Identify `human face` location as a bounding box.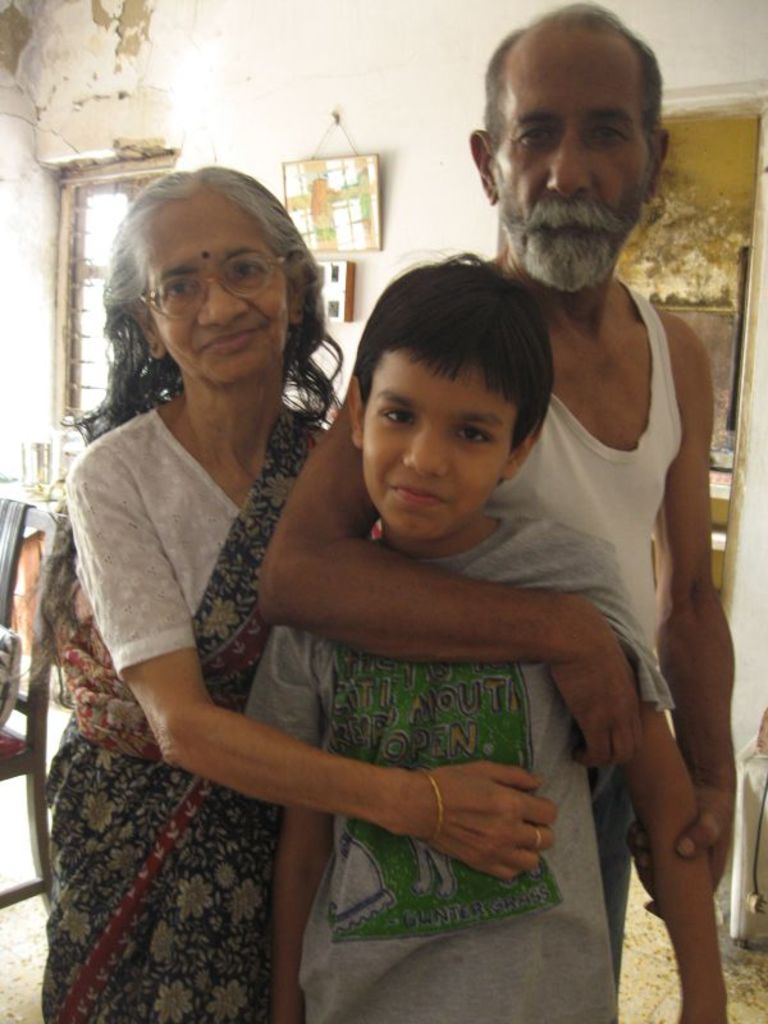
locate(492, 37, 657, 288).
